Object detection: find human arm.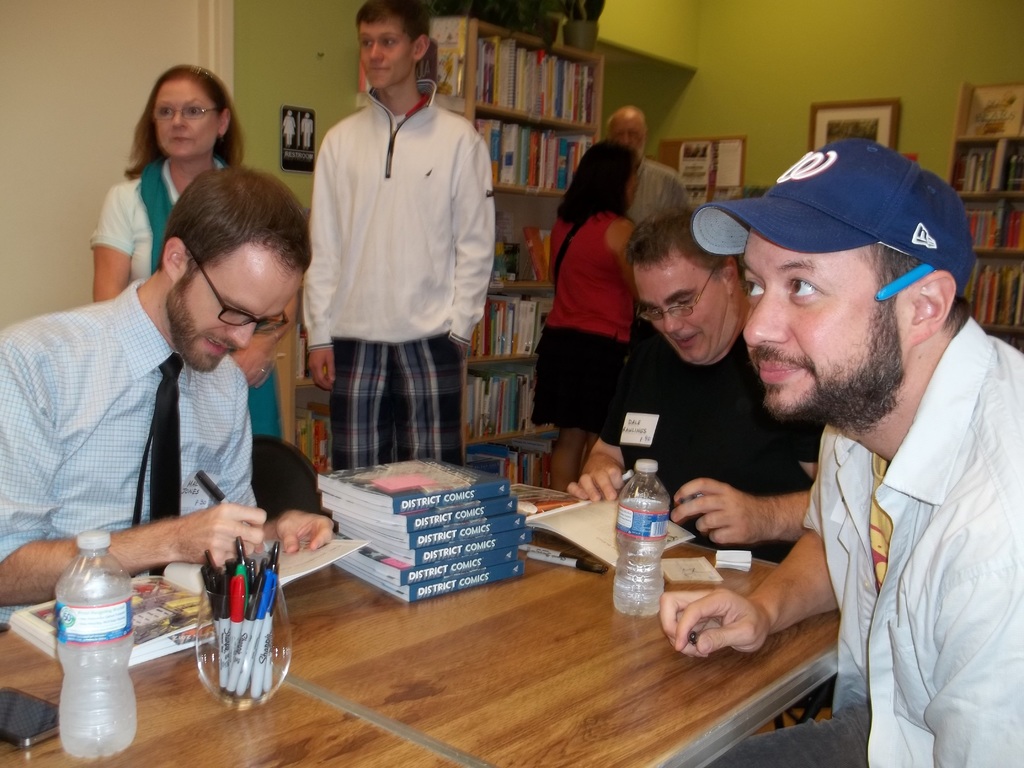
region(605, 211, 636, 290).
